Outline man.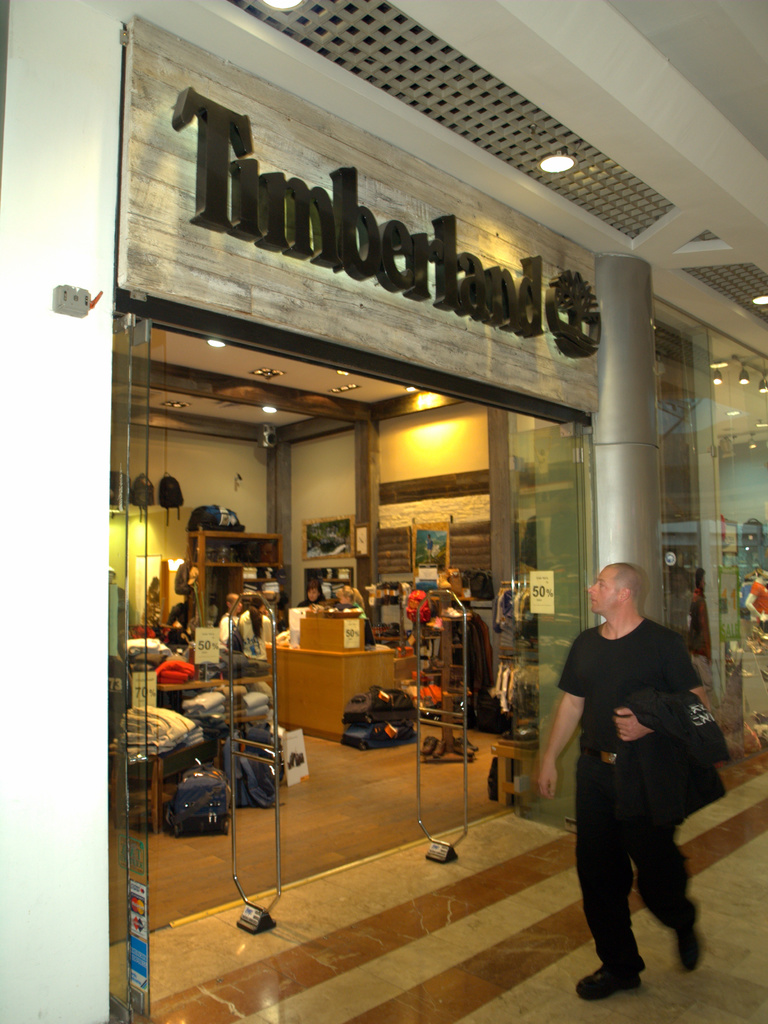
Outline: rect(217, 595, 265, 669).
